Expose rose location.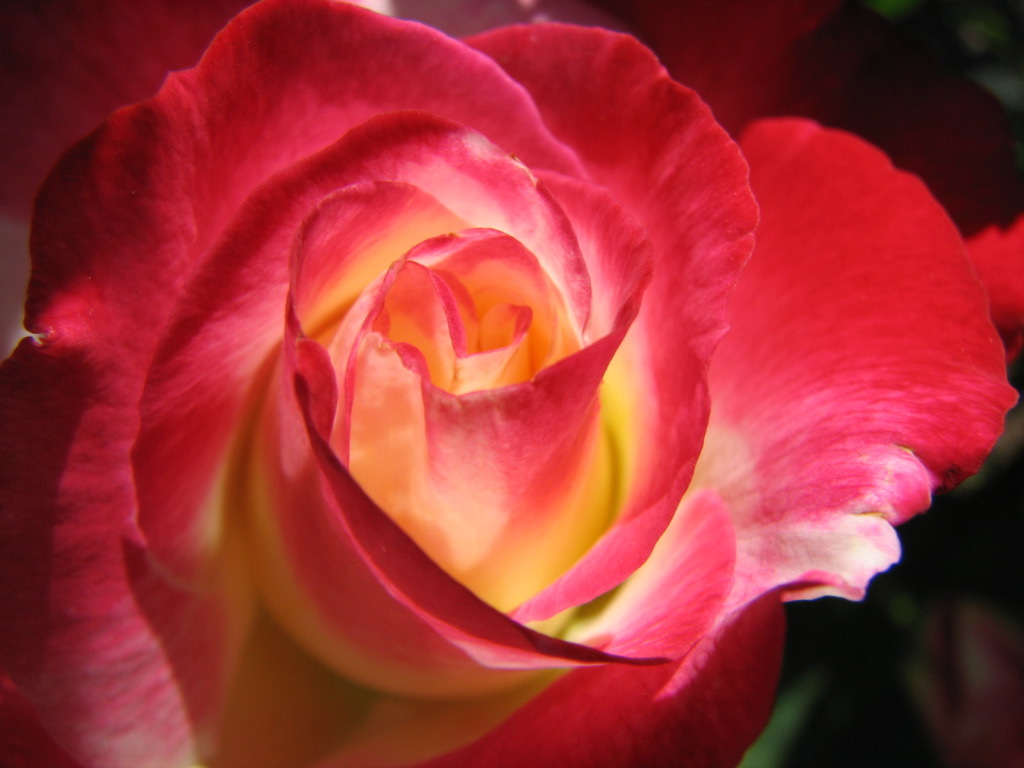
Exposed at [x1=0, y1=0, x2=1020, y2=767].
